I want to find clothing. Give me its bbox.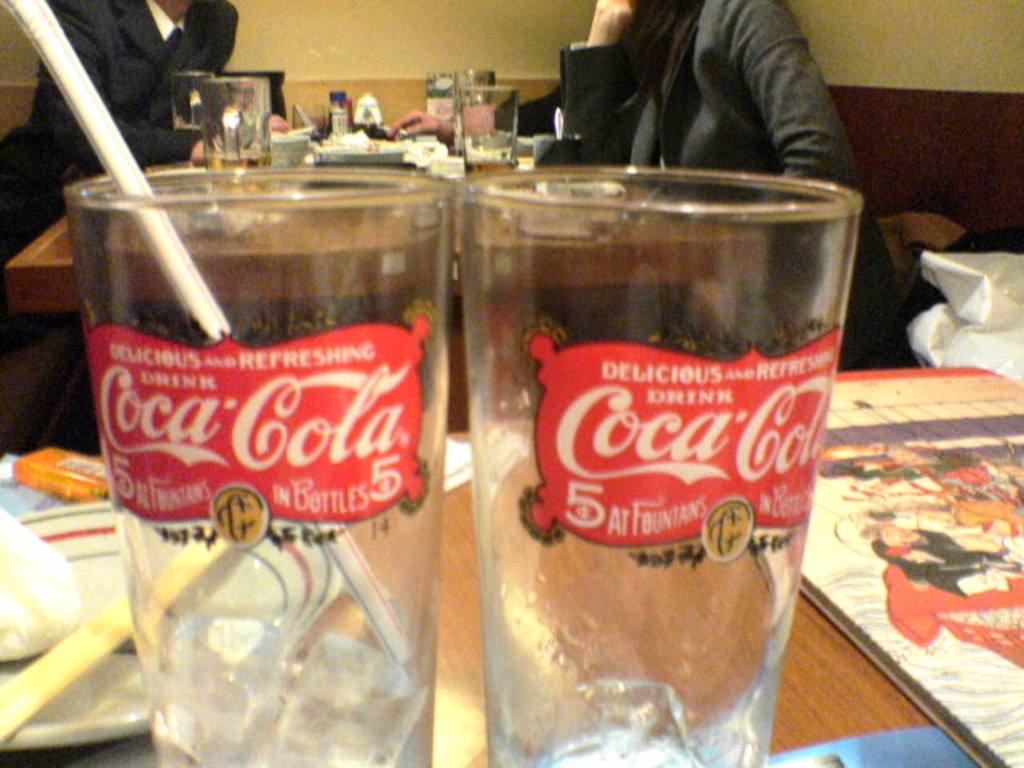
box=[880, 517, 1022, 594].
